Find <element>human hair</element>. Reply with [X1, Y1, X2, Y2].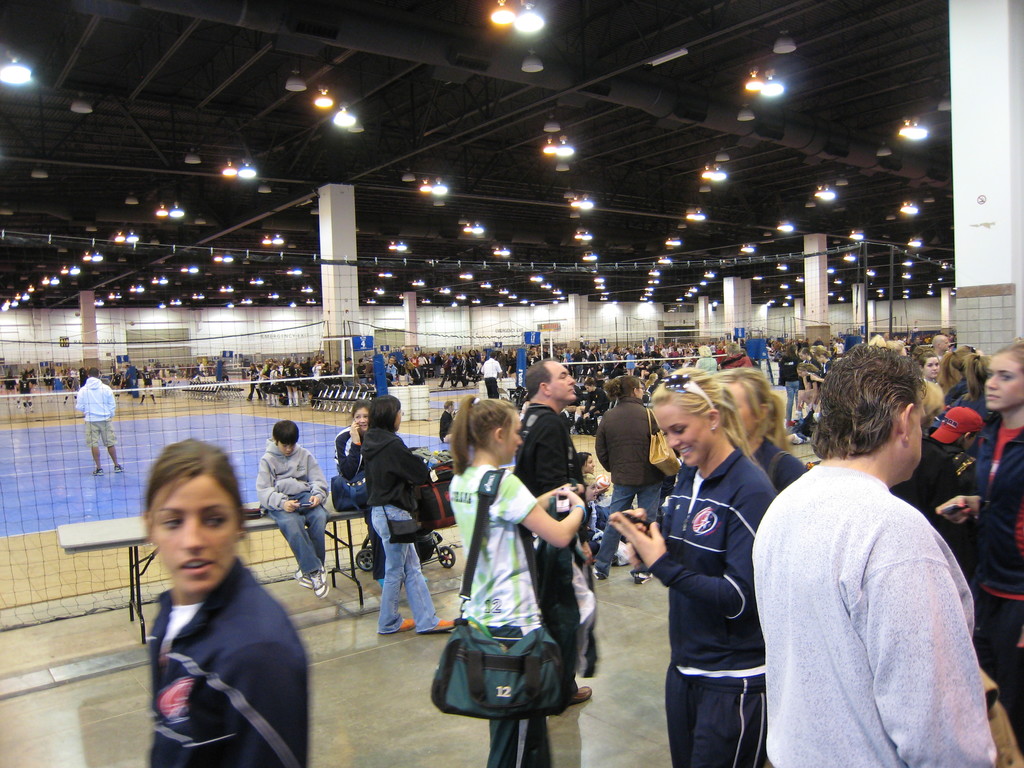
[8, 370, 10, 374].
